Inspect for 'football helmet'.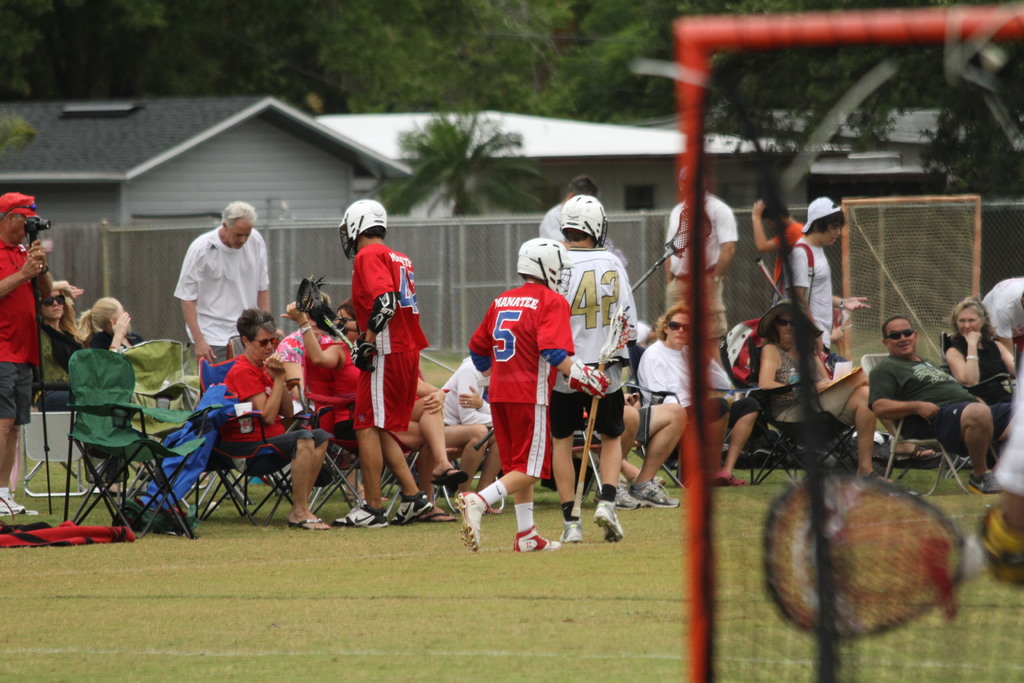
Inspection: 514 240 573 298.
